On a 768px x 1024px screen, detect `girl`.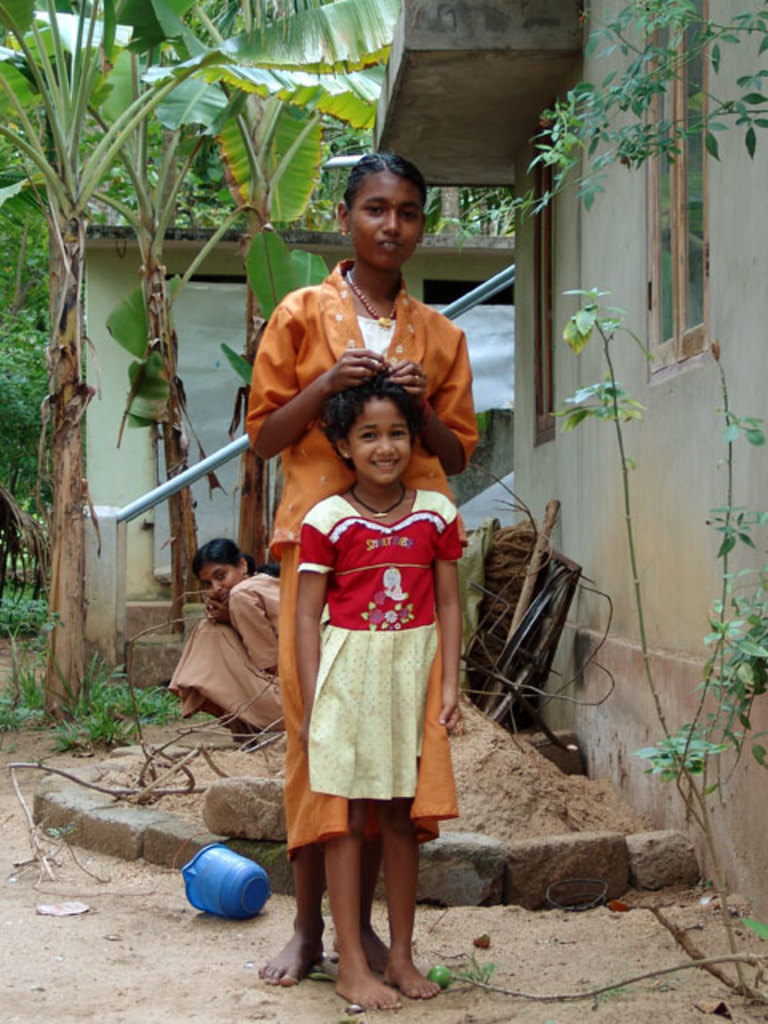
pyautogui.locateOnScreen(293, 371, 467, 1011).
